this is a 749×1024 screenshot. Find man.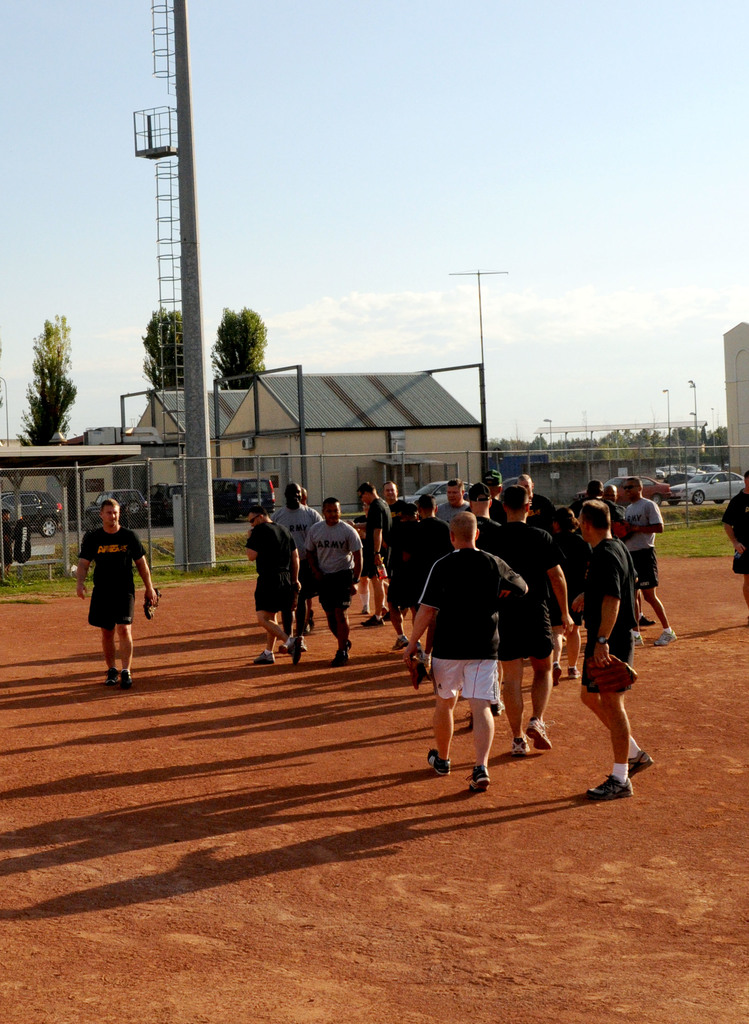
Bounding box: bbox=[571, 502, 650, 806].
